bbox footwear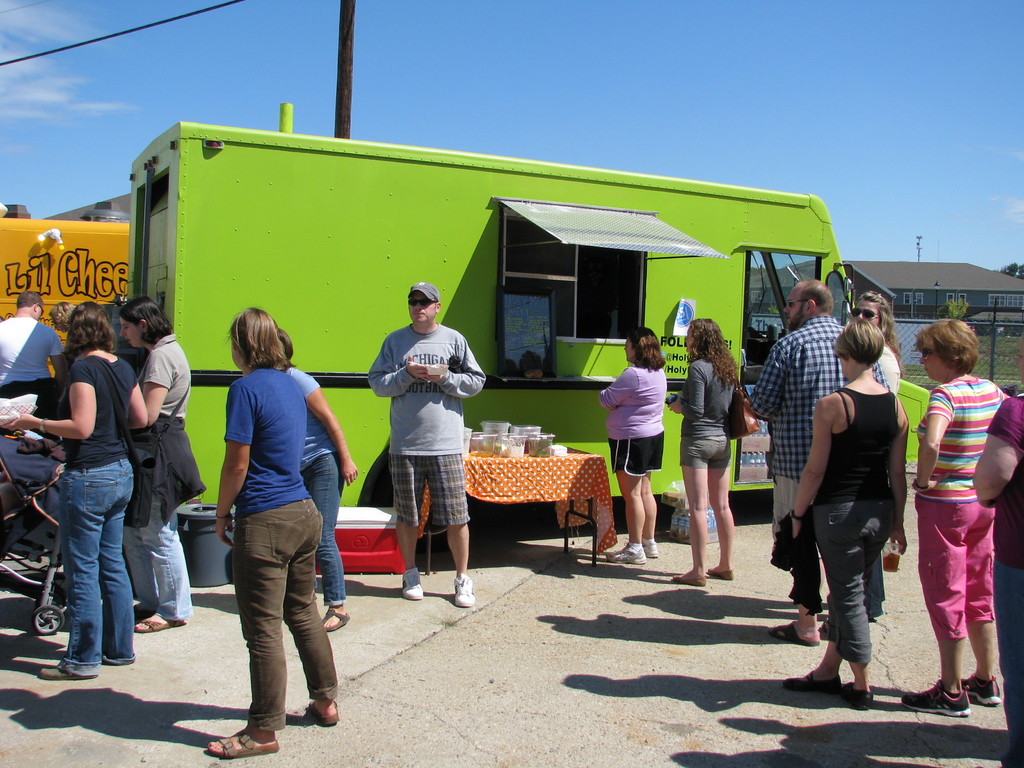
detection(314, 604, 353, 638)
